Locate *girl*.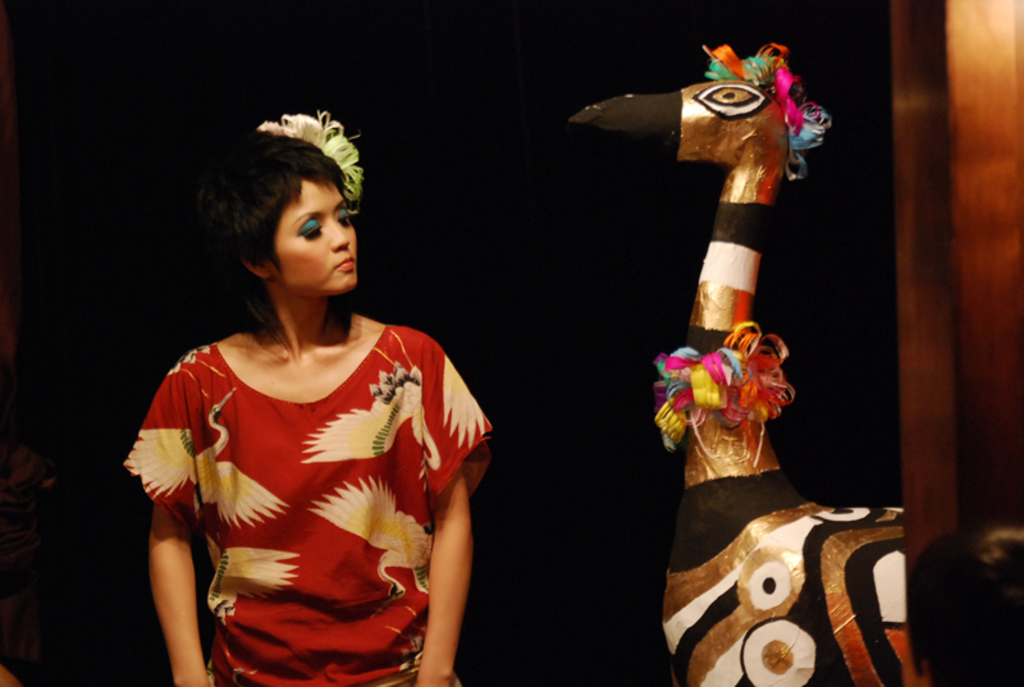
Bounding box: 123/111/495/686.
